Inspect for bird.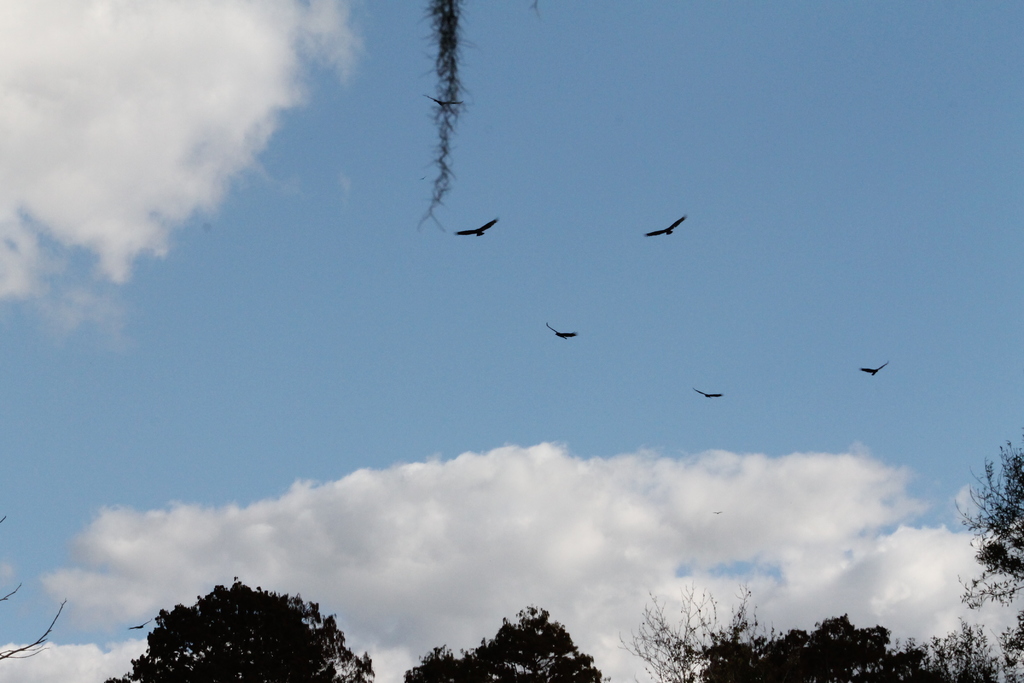
Inspection: bbox(456, 215, 497, 243).
